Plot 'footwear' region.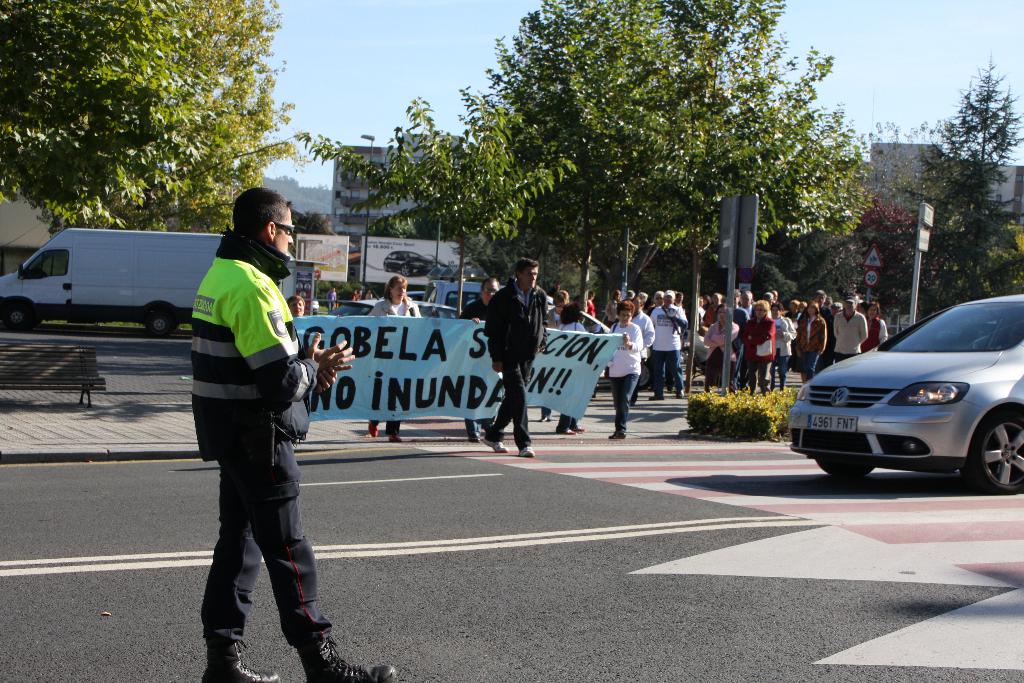
Plotted at 553:427:572:434.
